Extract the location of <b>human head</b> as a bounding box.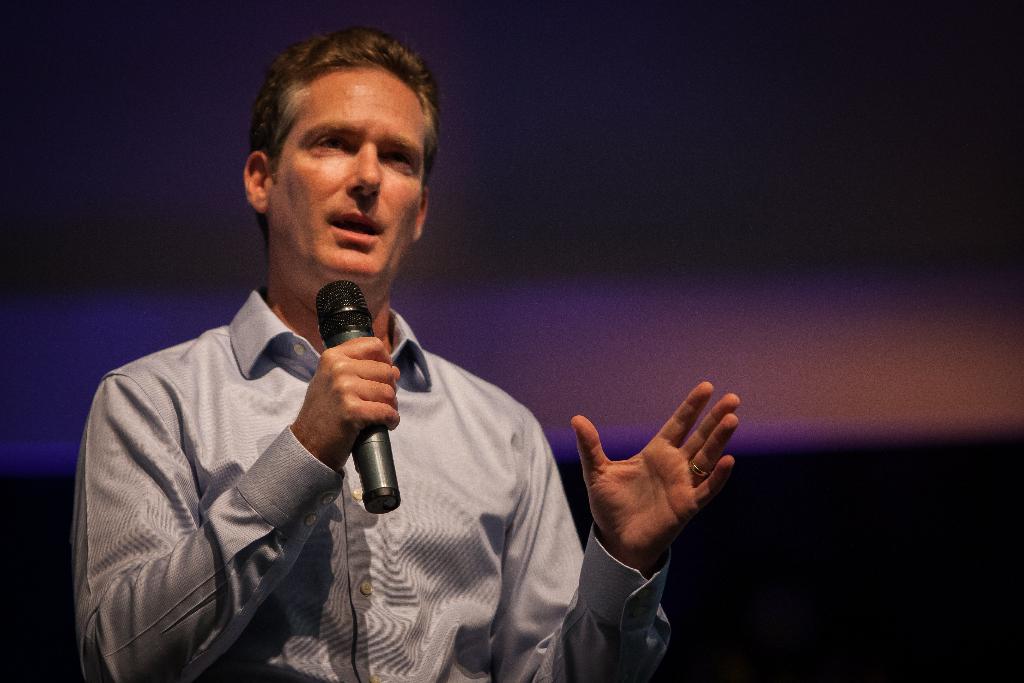
<box>241,29,442,284</box>.
